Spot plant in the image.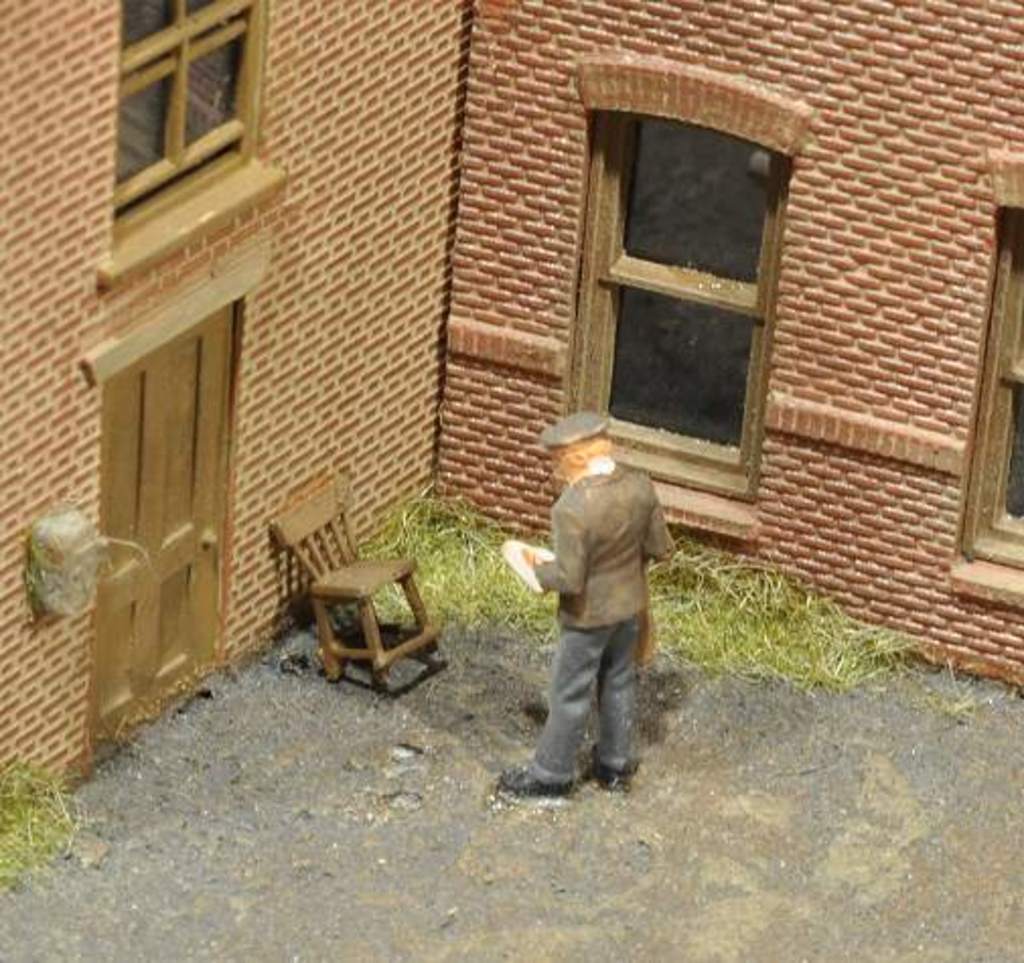
plant found at (x1=0, y1=750, x2=101, y2=886).
